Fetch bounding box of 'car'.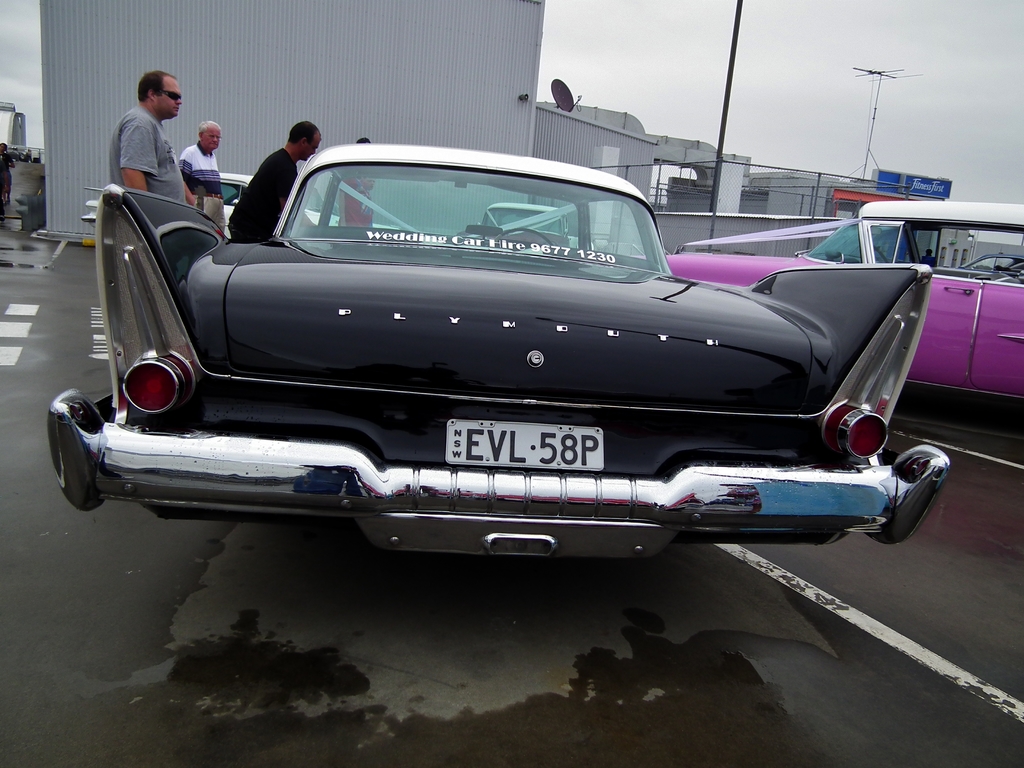
Bbox: (x1=54, y1=152, x2=949, y2=574).
